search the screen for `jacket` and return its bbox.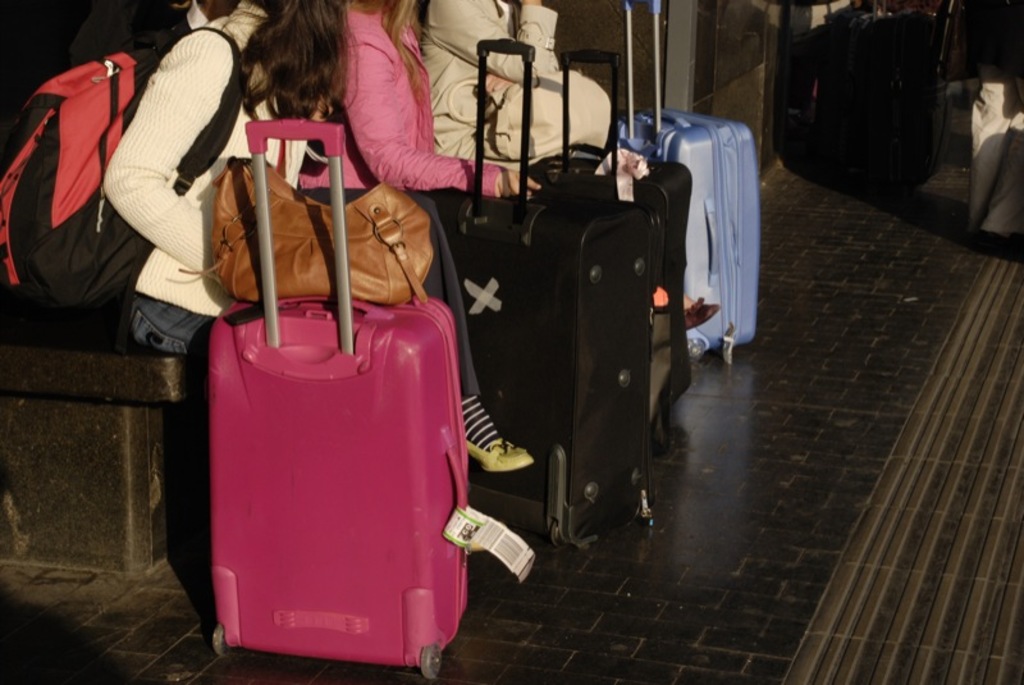
Found: x1=425 y1=0 x2=611 y2=174.
